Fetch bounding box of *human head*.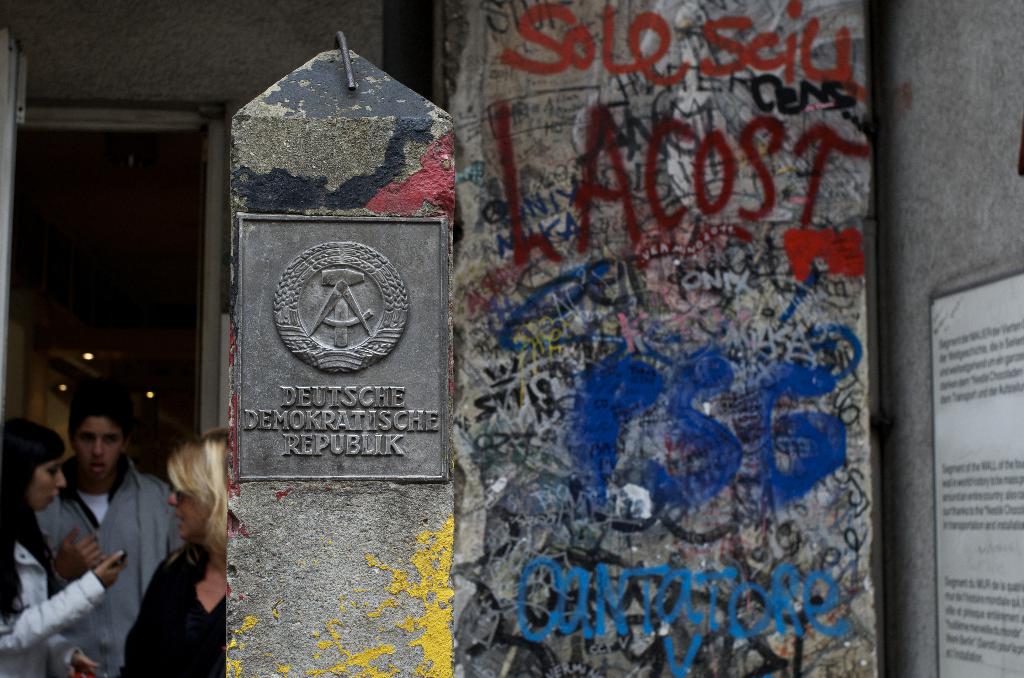
Bbox: Rect(0, 416, 68, 512).
